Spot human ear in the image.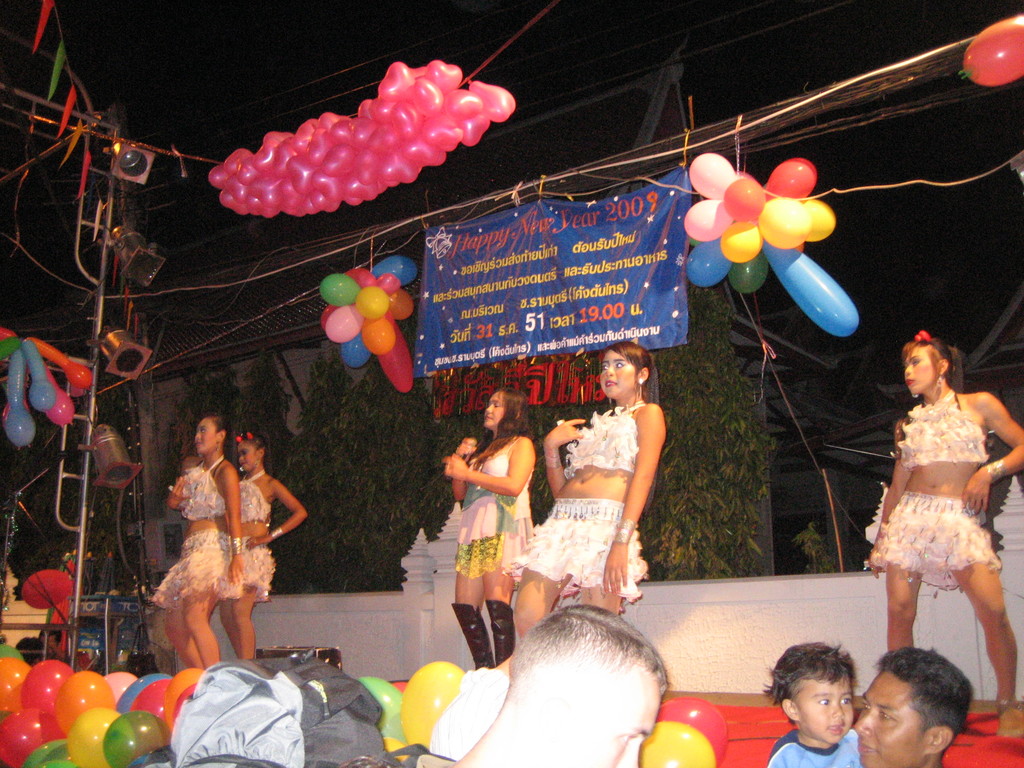
human ear found at {"left": 637, "top": 367, "right": 648, "bottom": 382}.
